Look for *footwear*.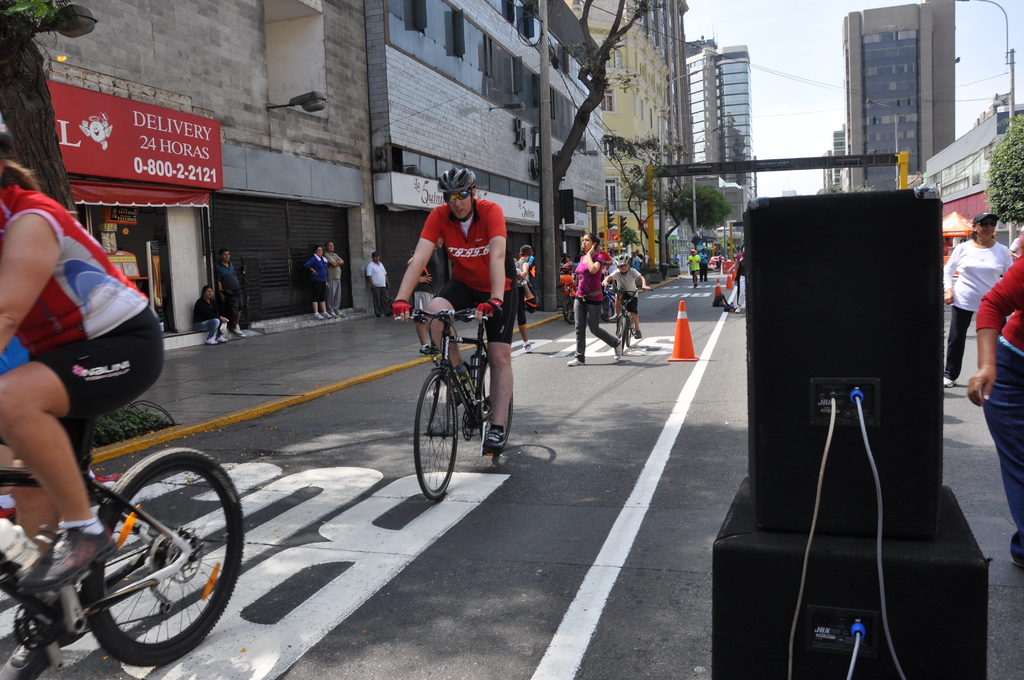
Found: [x1=636, y1=330, x2=641, y2=339].
